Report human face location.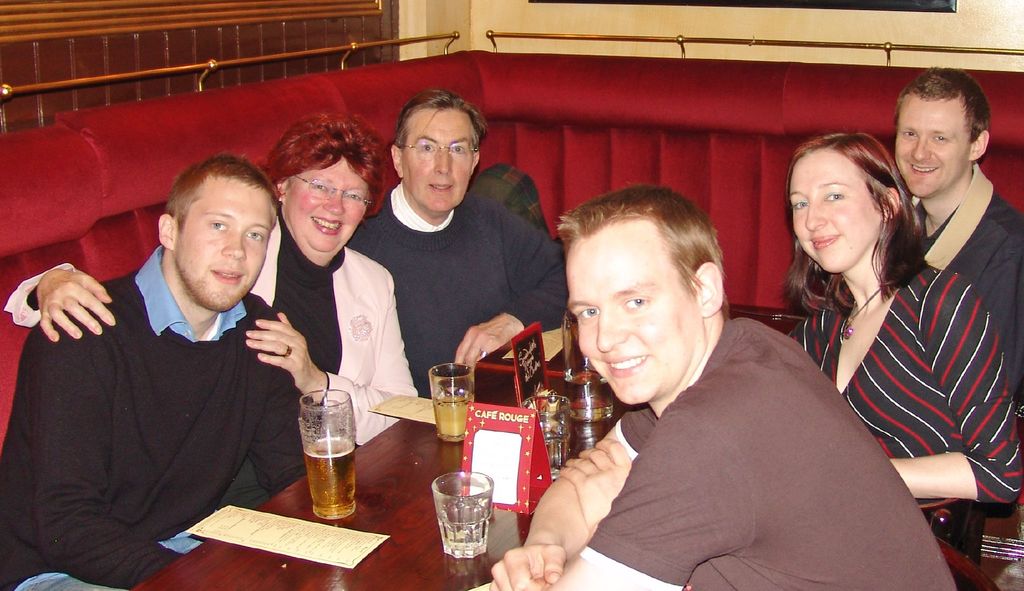
Report: bbox=(277, 154, 366, 264).
